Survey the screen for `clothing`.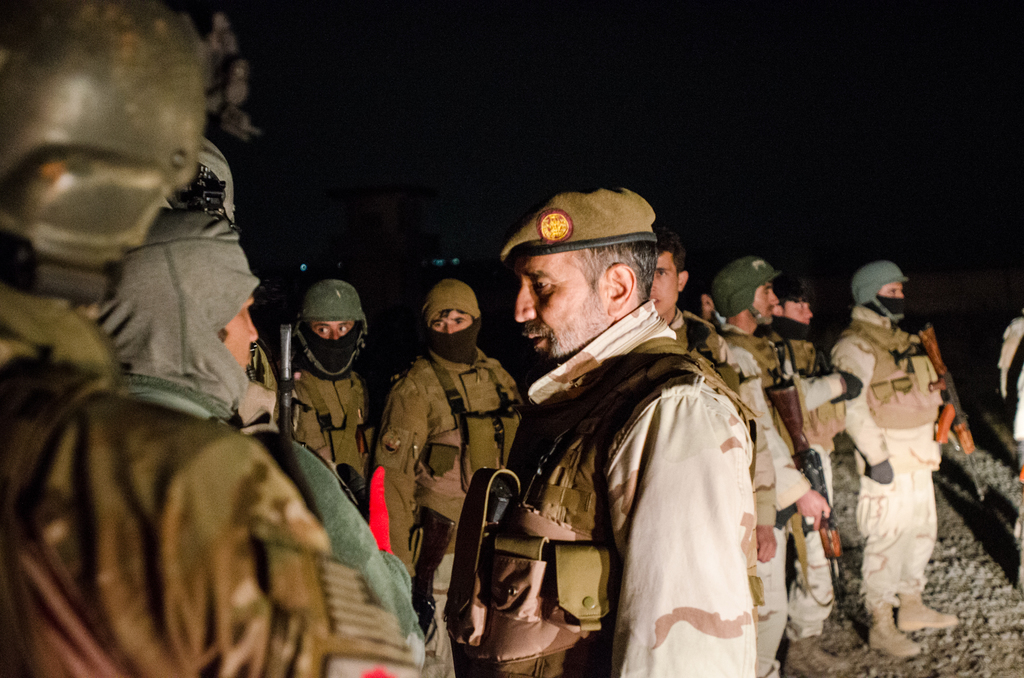
Survey found: locate(0, 287, 410, 677).
